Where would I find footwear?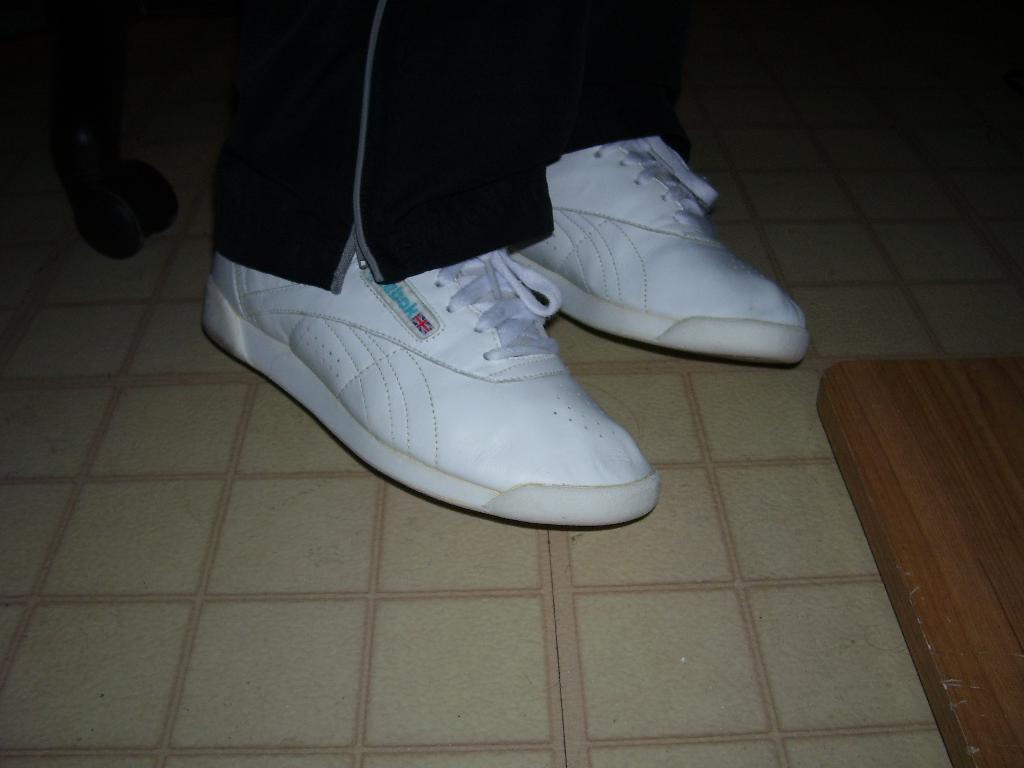
At bbox=[509, 132, 825, 352].
